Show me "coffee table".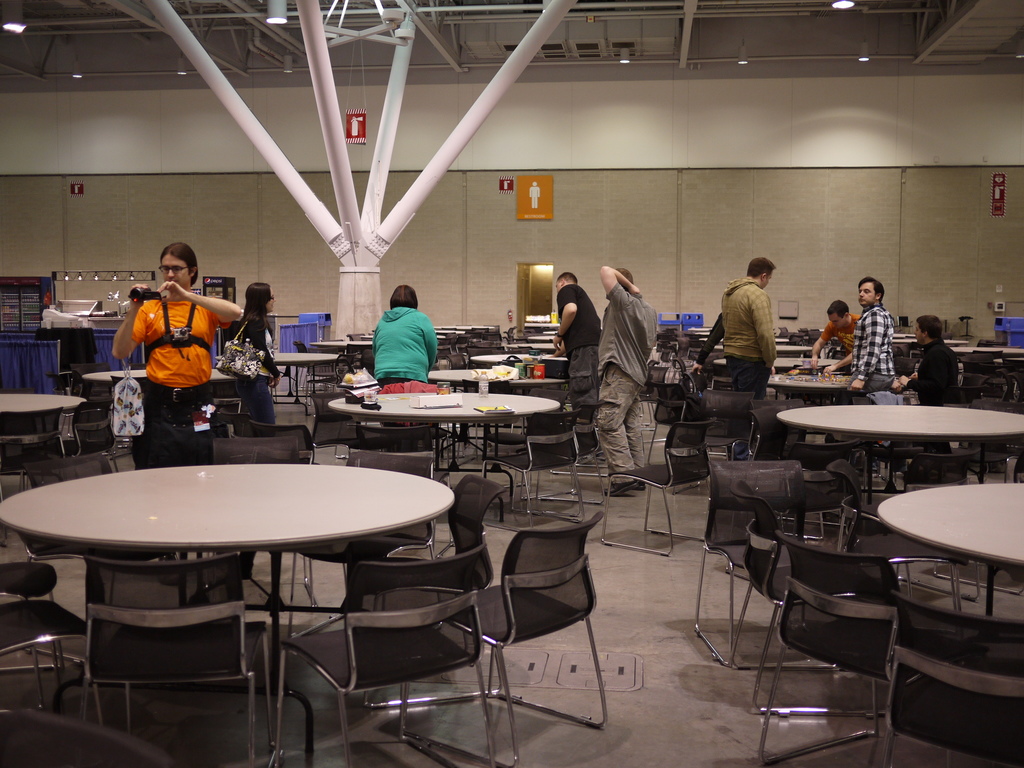
"coffee table" is here: box(959, 342, 1020, 364).
